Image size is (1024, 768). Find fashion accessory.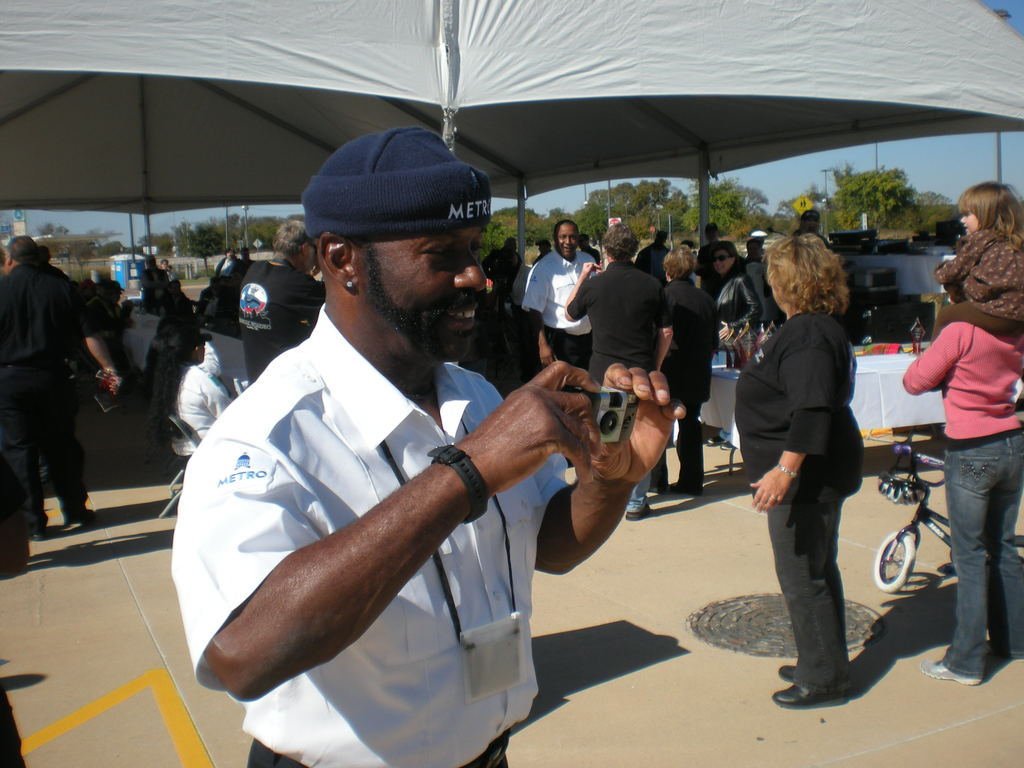
{"x1": 95, "y1": 363, "x2": 121, "y2": 383}.
